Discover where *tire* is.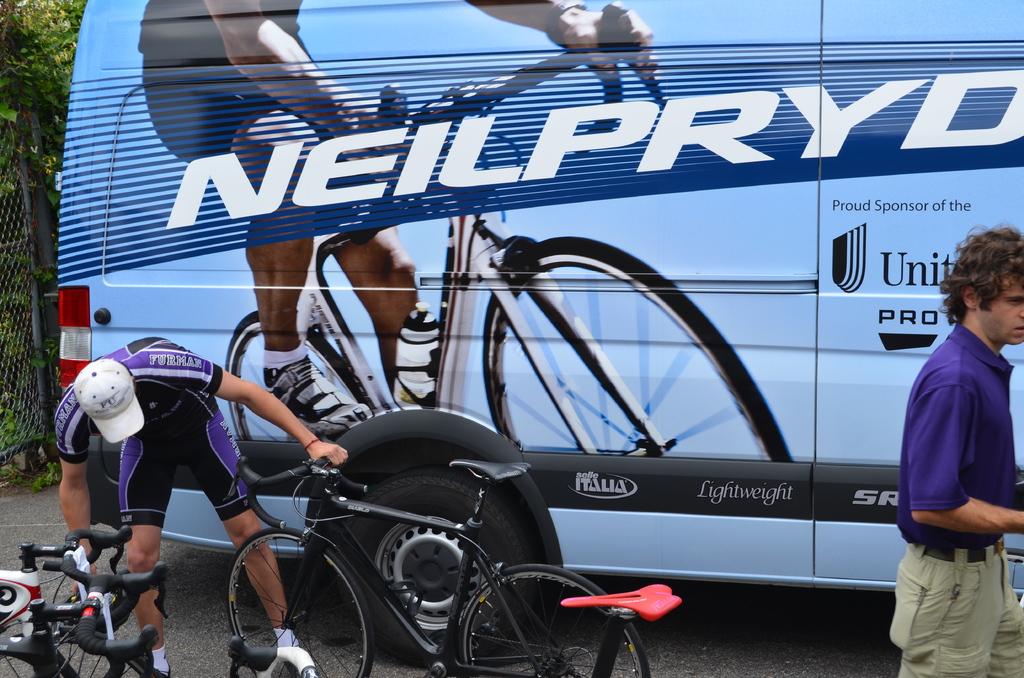
Discovered at [x1=483, y1=238, x2=796, y2=462].
